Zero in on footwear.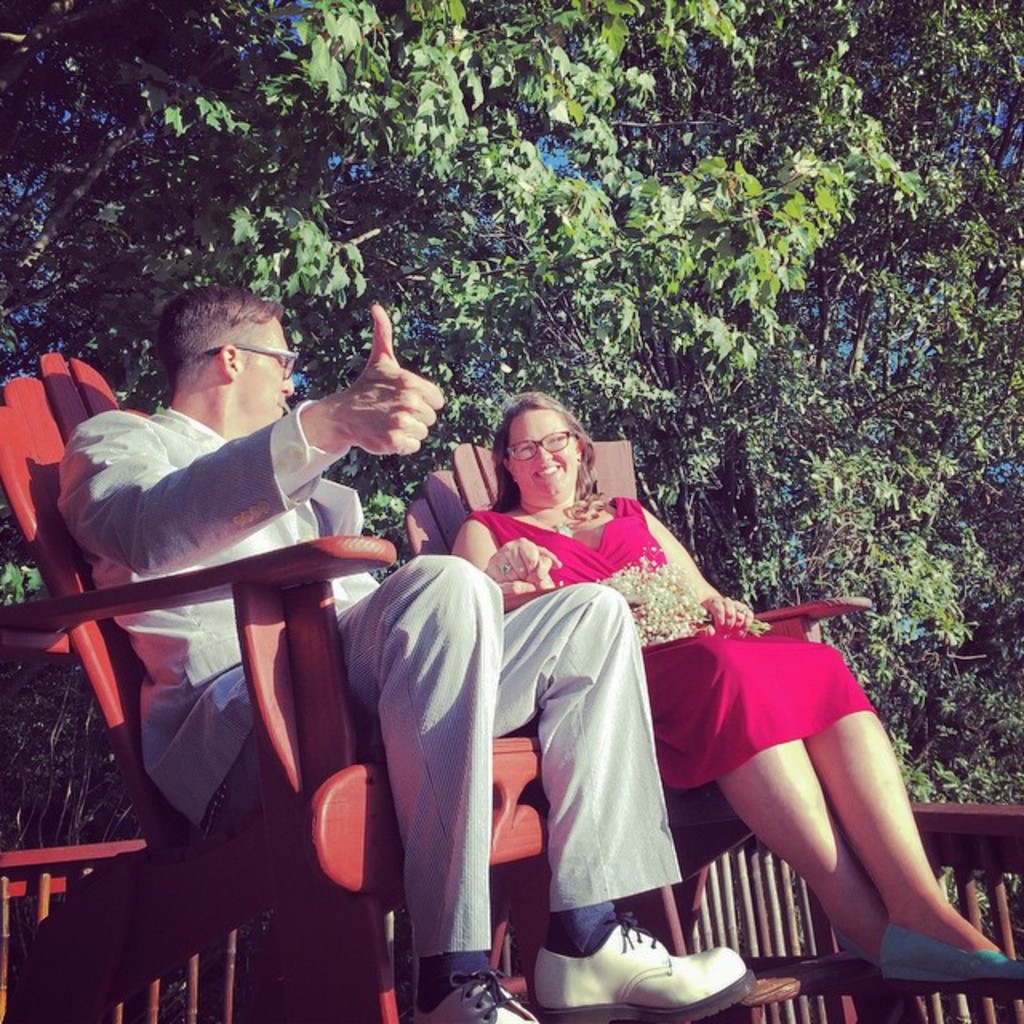
Zeroed in: [536,909,749,1022].
